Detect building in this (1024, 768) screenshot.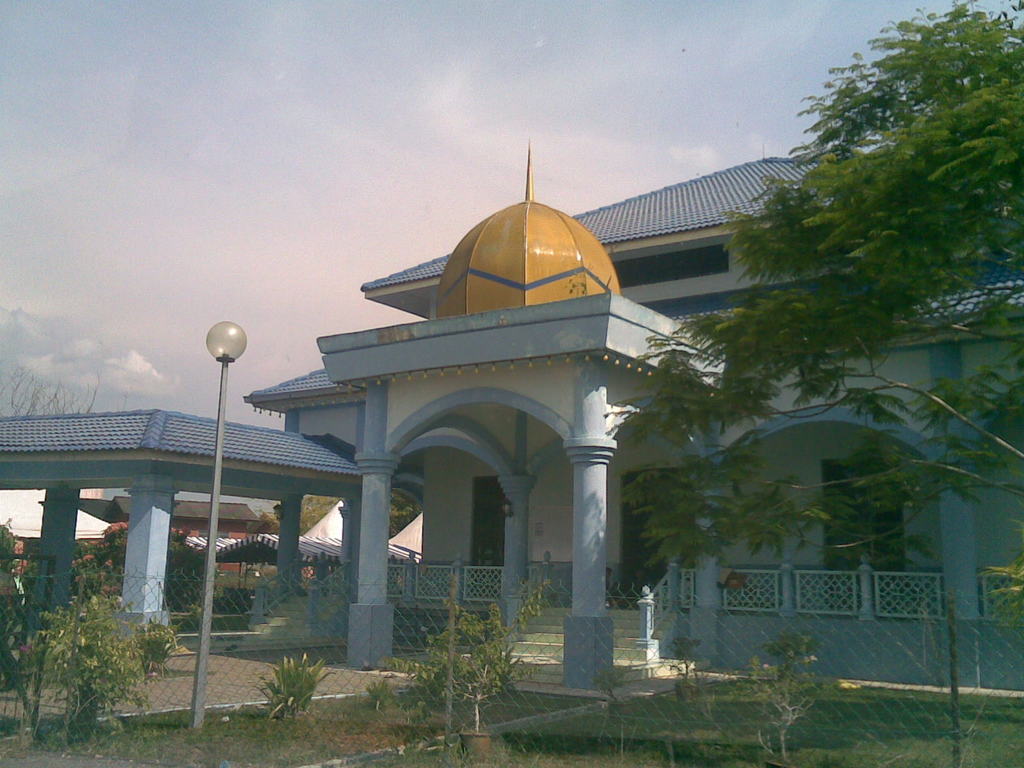
Detection: 0:152:1023:696.
